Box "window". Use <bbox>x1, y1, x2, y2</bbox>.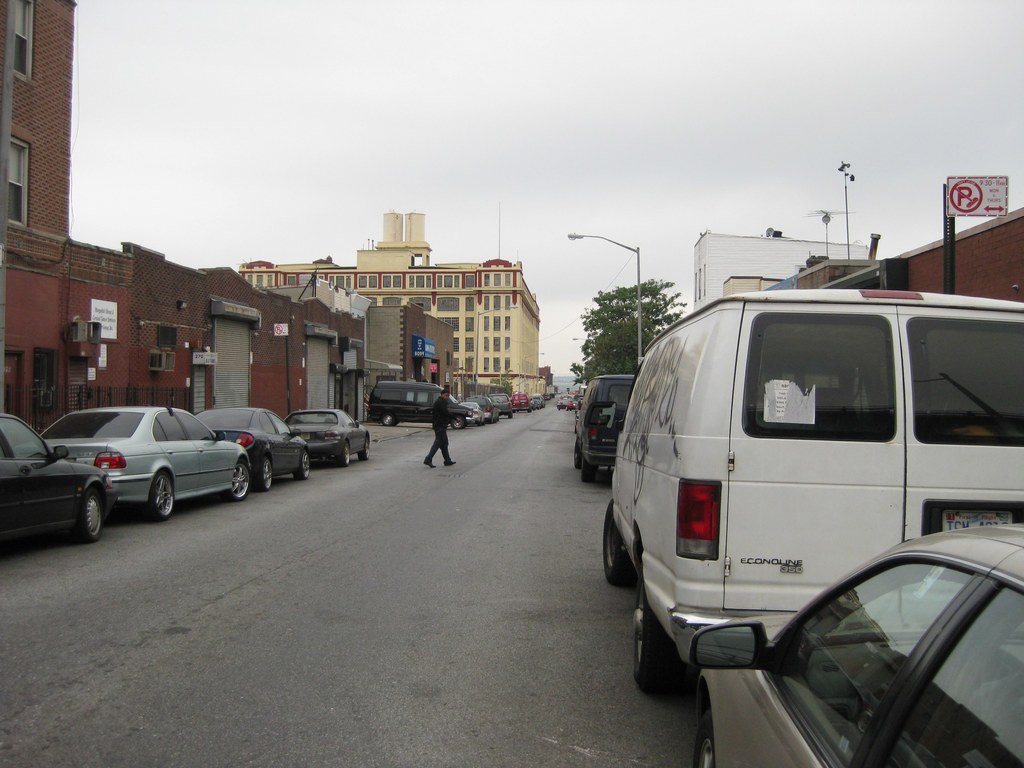
<bbox>483, 315, 511, 333</bbox>.
